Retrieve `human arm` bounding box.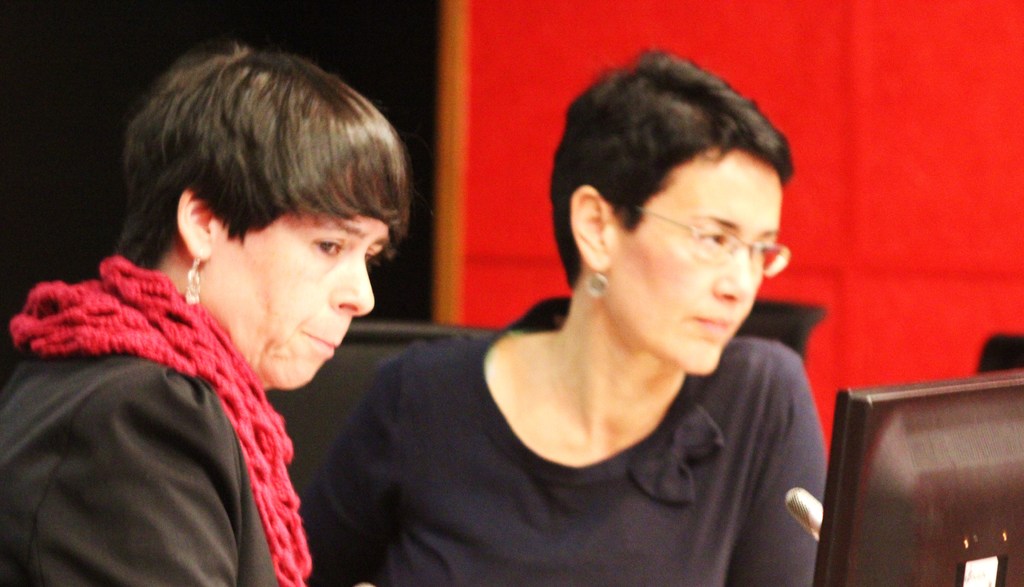
Bounding box: locate(727, 374, 827, 586).
